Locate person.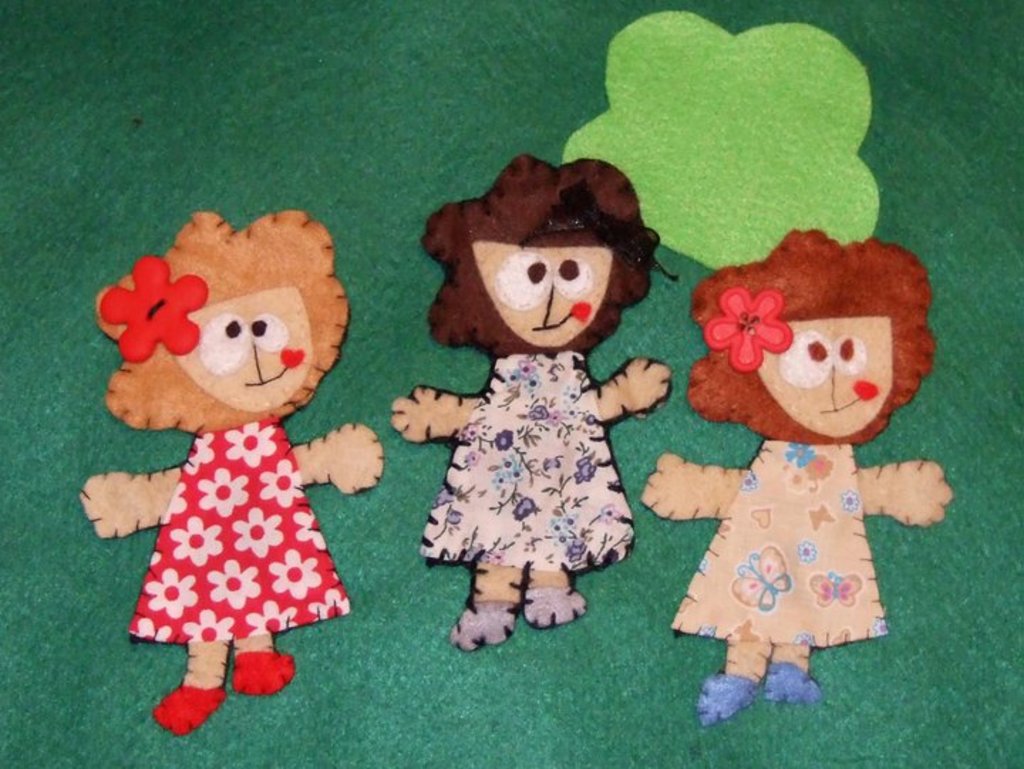
Bounding box: <bbox>393, 152, 684, 660</bbox>.
